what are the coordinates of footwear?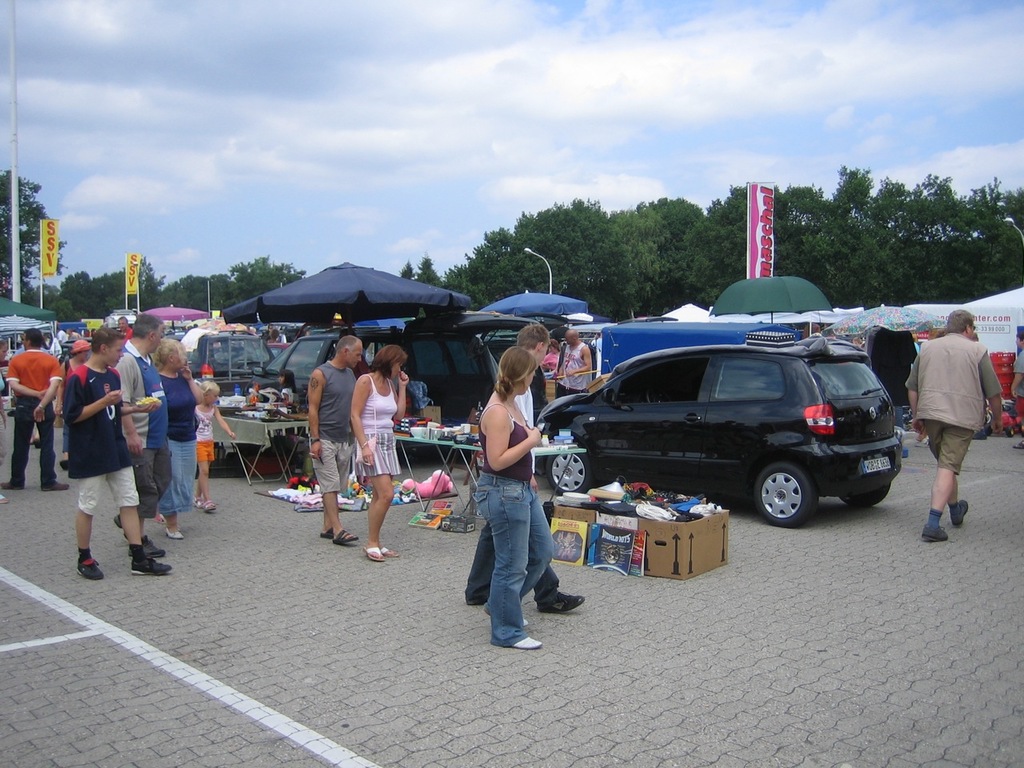
(42,478,70,490).
